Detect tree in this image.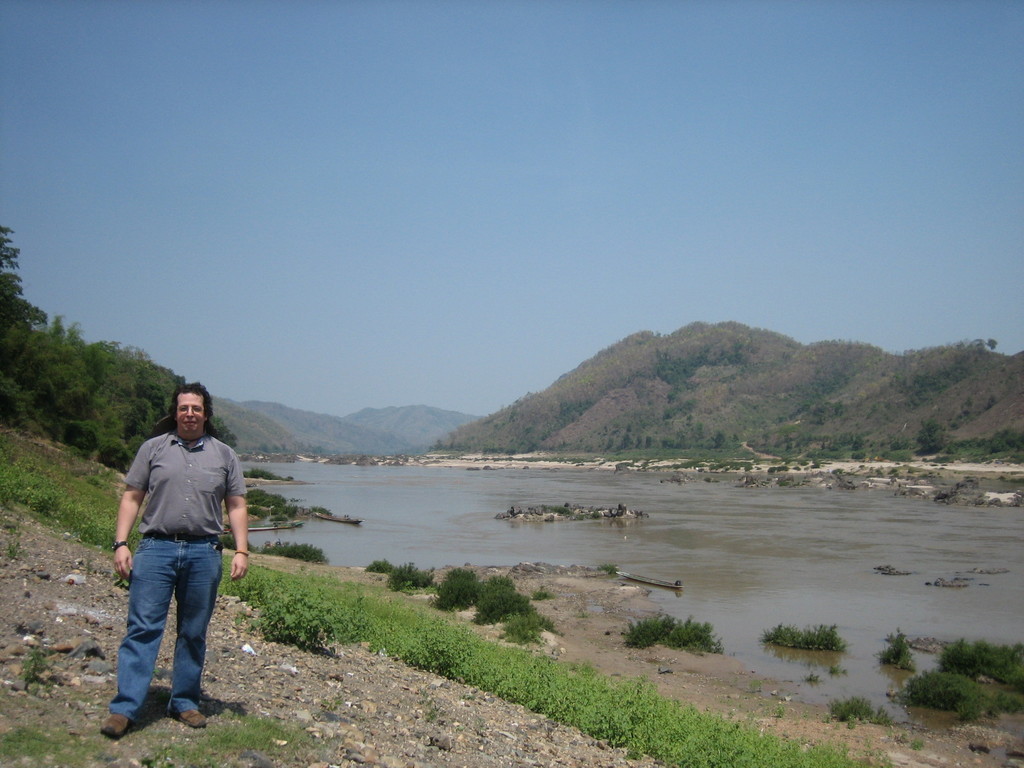
Detection: left=690, top=414, right=691, bottom=423.
